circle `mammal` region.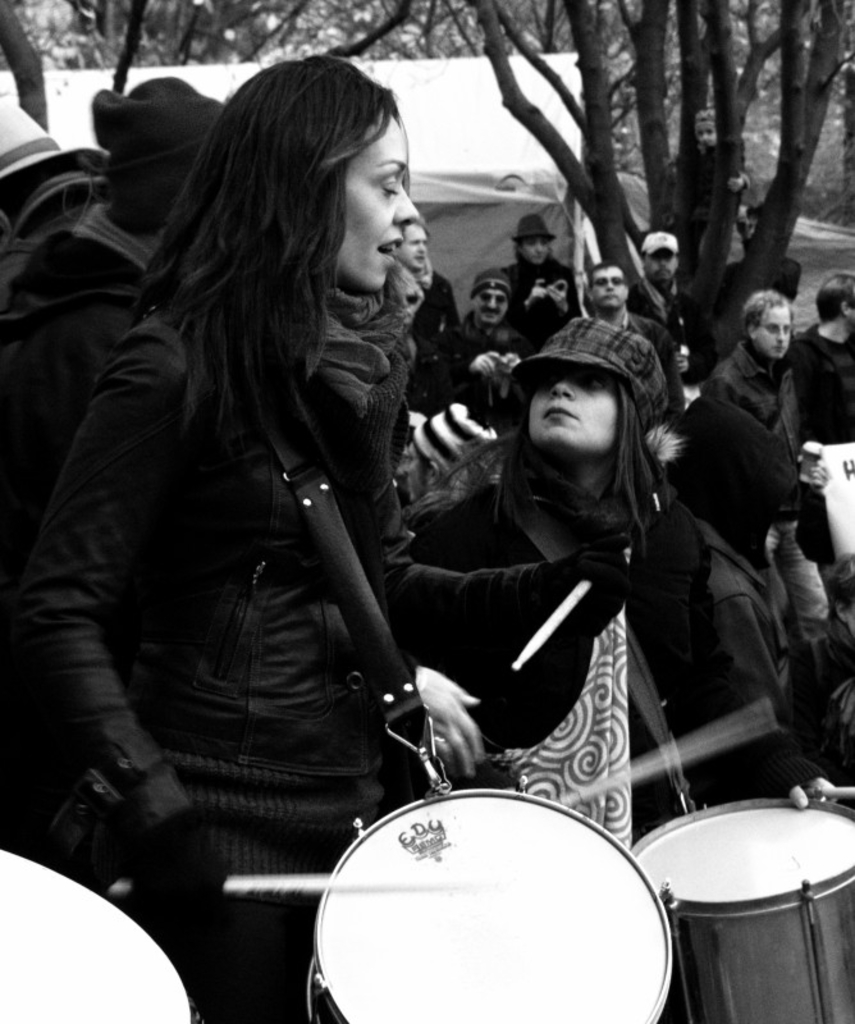
Region: box=[585, 261, 680, 379].
